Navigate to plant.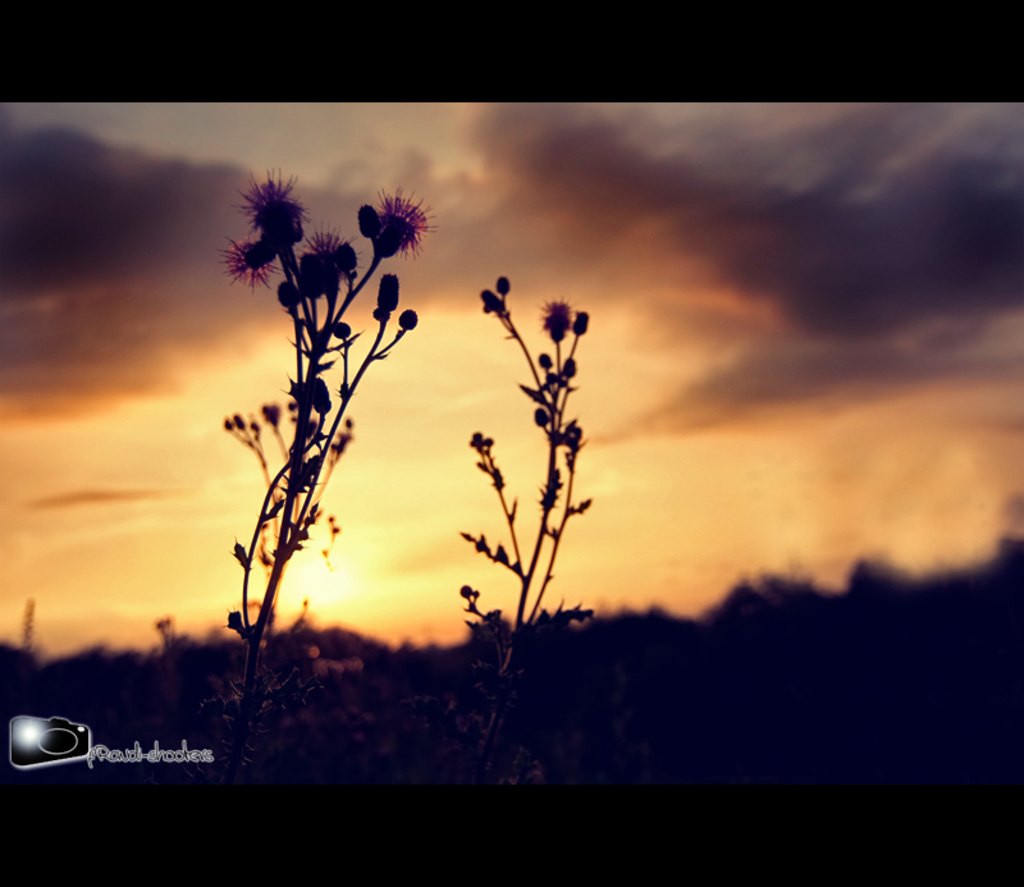
Navigation target: BBox(210, 155, 444, 727).
